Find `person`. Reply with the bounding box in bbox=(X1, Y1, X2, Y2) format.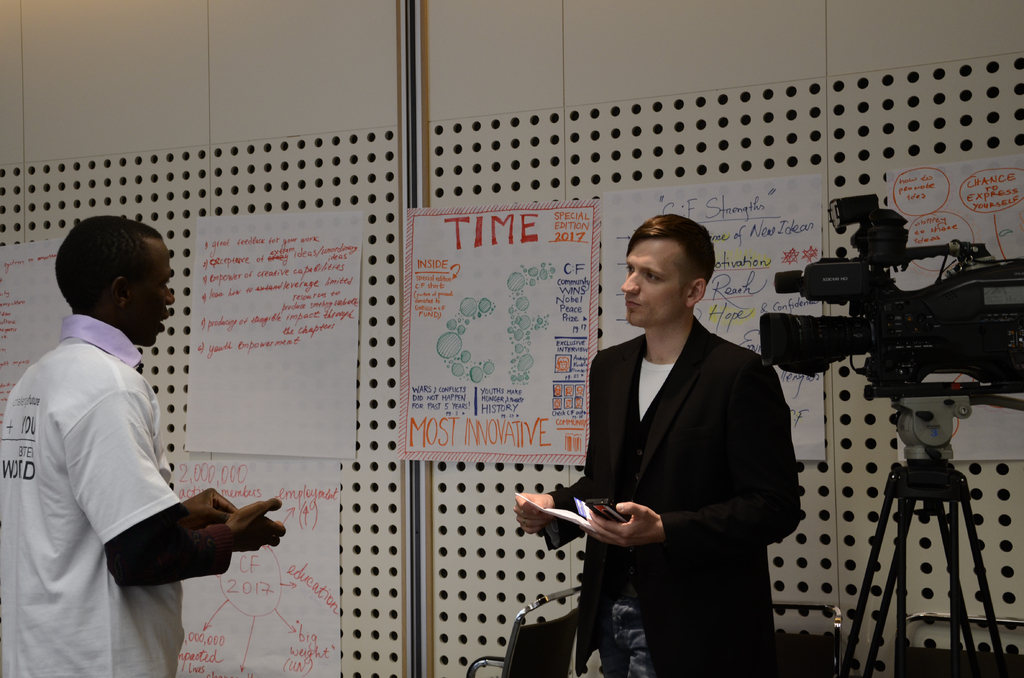
bbox=(537, 215, 794, 659).
